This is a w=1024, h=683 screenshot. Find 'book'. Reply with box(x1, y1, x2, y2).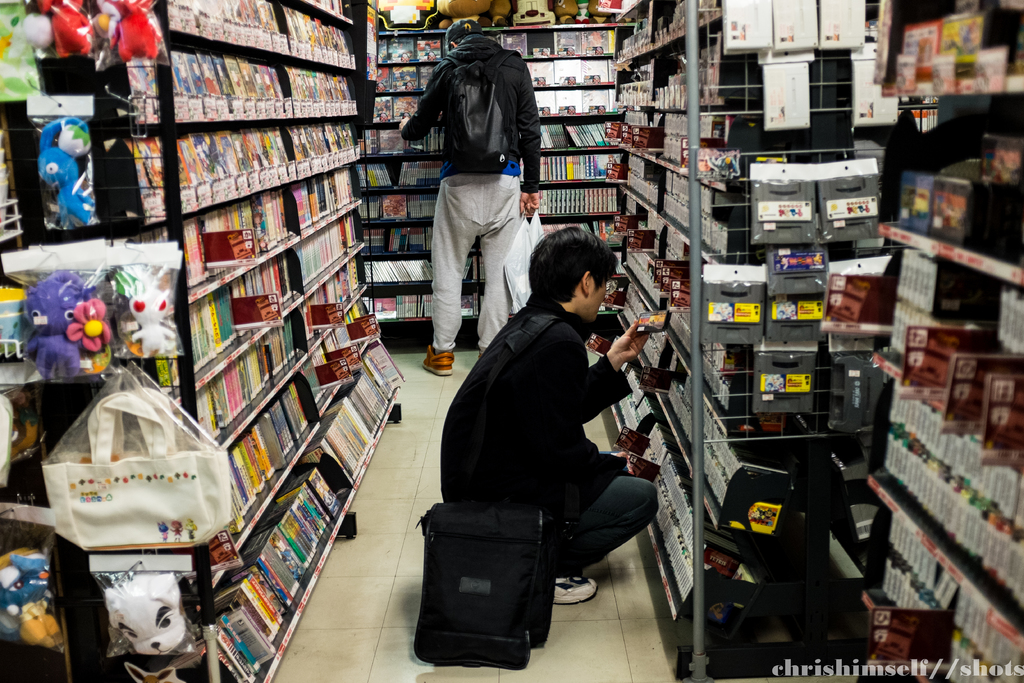
box(582, 86, 609, 110).
